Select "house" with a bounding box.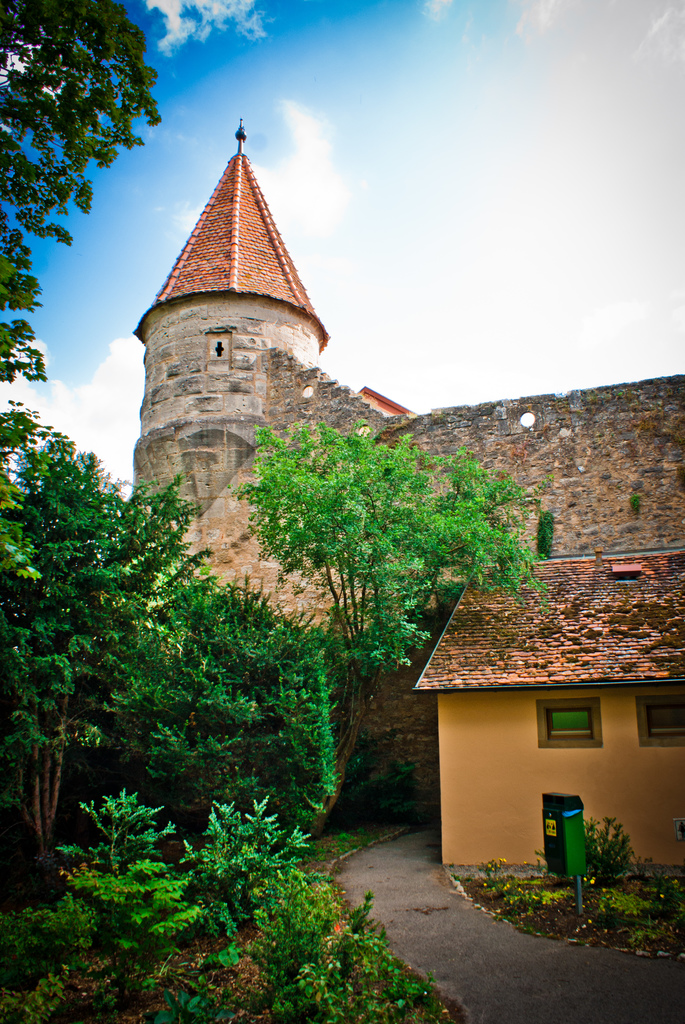
detection(413, 544, 684, 870).
